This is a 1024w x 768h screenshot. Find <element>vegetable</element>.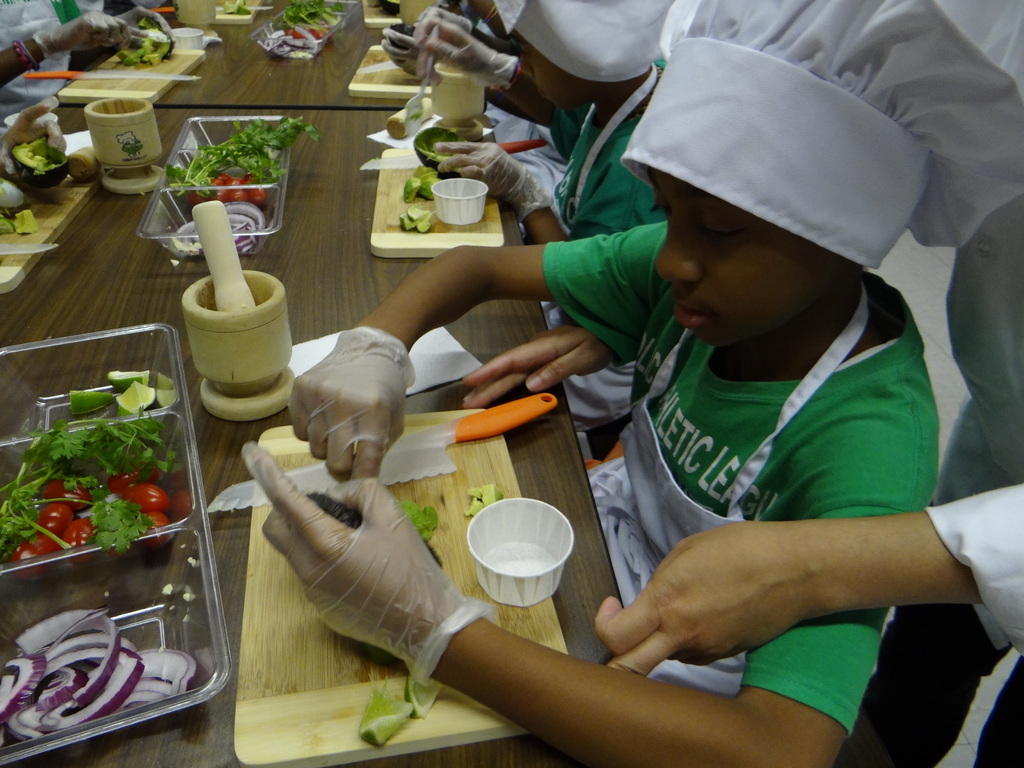
Bounding box: pyautogui.locateOnScreen(10, 135, 78, 196).
